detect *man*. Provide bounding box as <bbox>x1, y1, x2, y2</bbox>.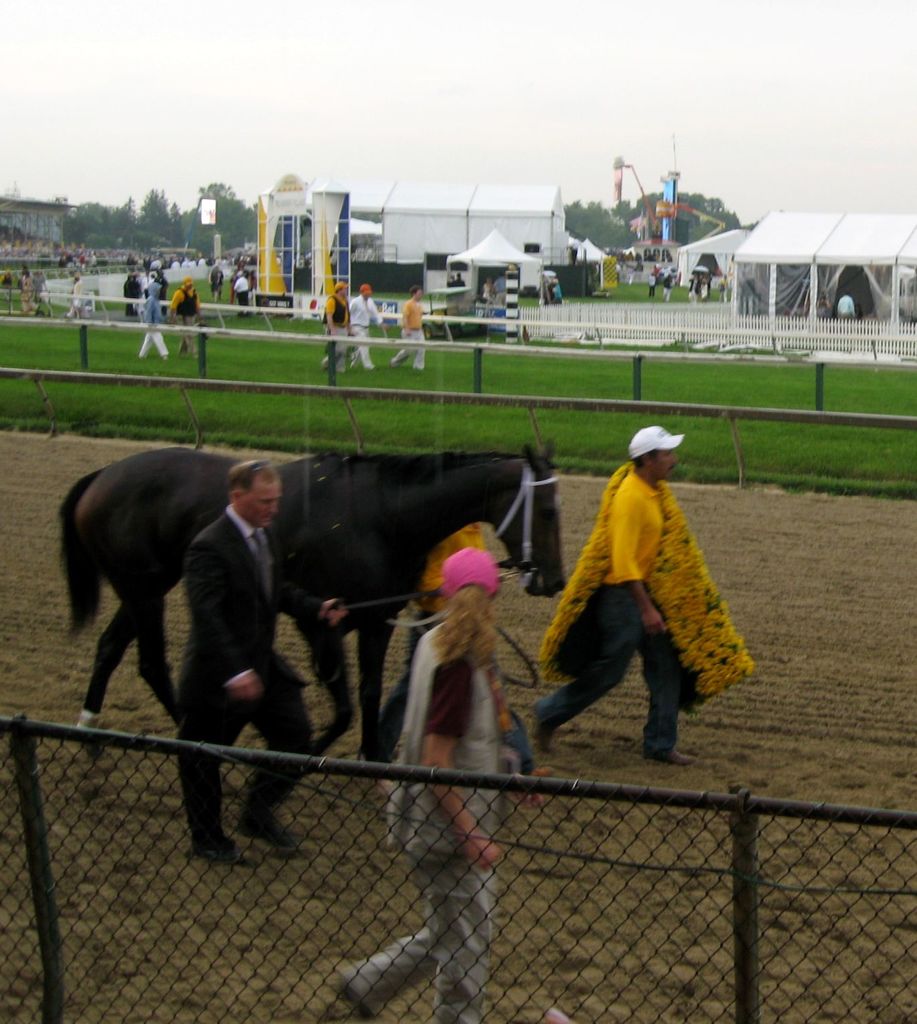
<bbox>390, 286, 428, 369</bbox>.
